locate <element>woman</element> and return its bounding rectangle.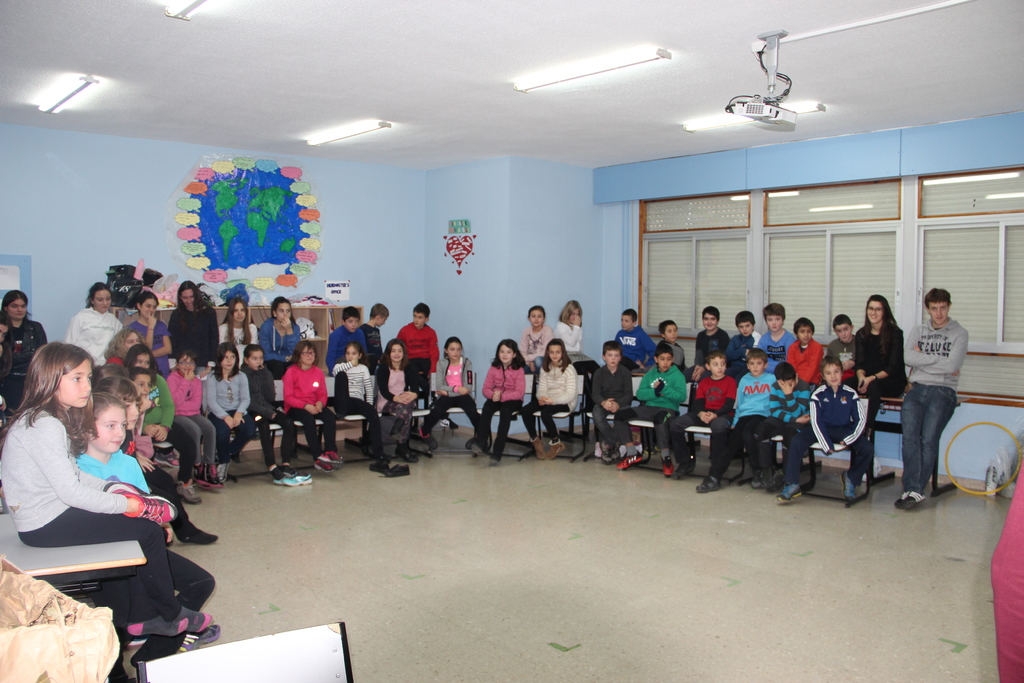
bbox=(120, 293, 172, 379).
